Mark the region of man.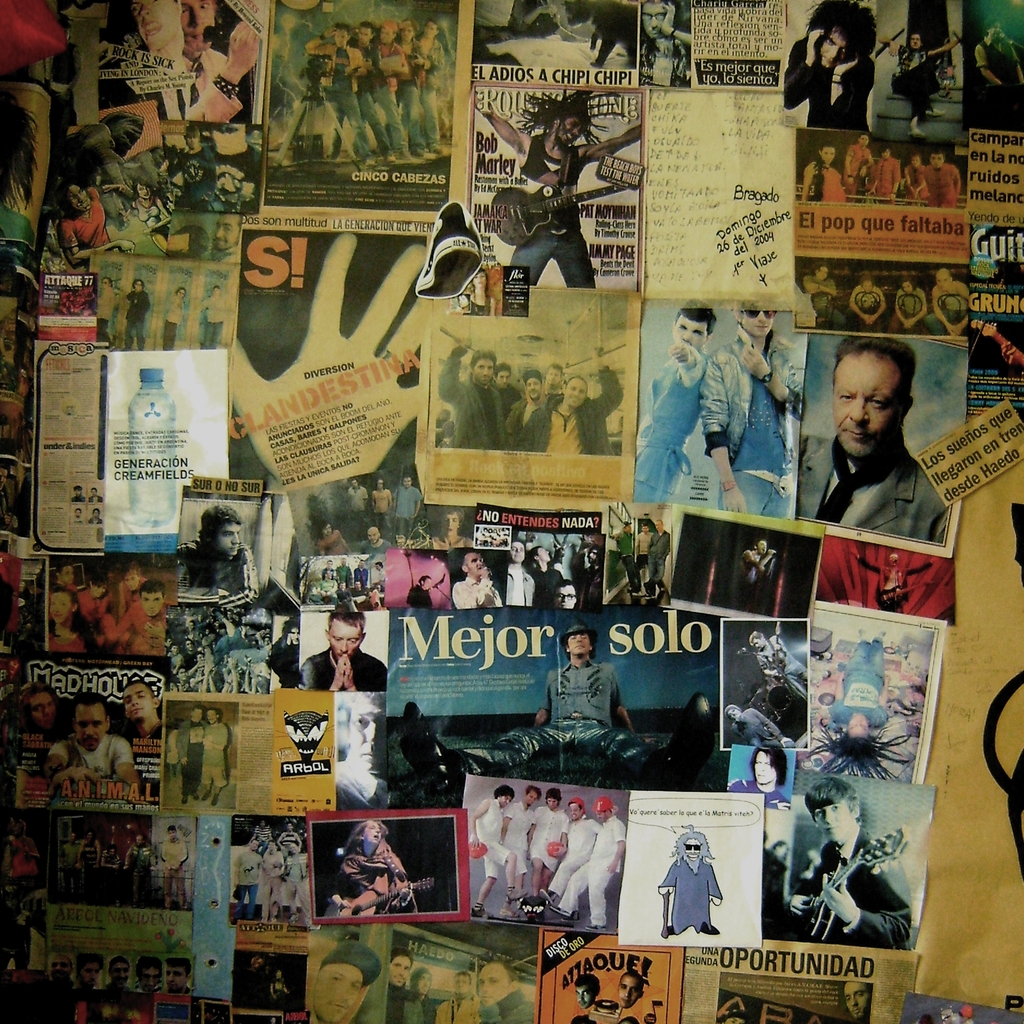
Region: (x1=49, y1=691, x2=134, y2=790).
